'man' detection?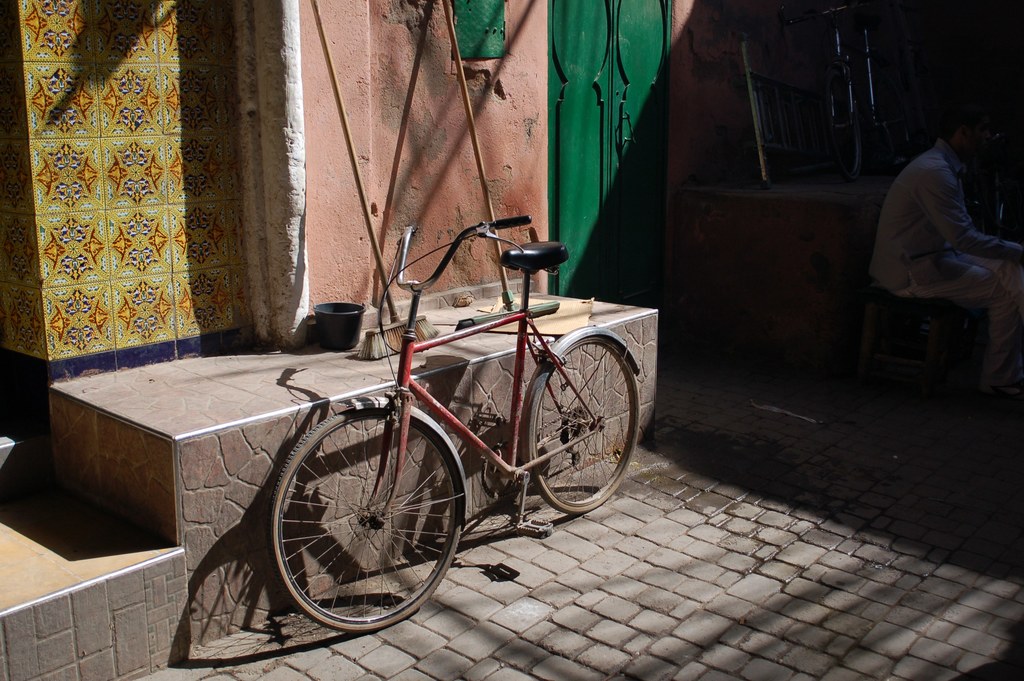
868 88 1014 402
